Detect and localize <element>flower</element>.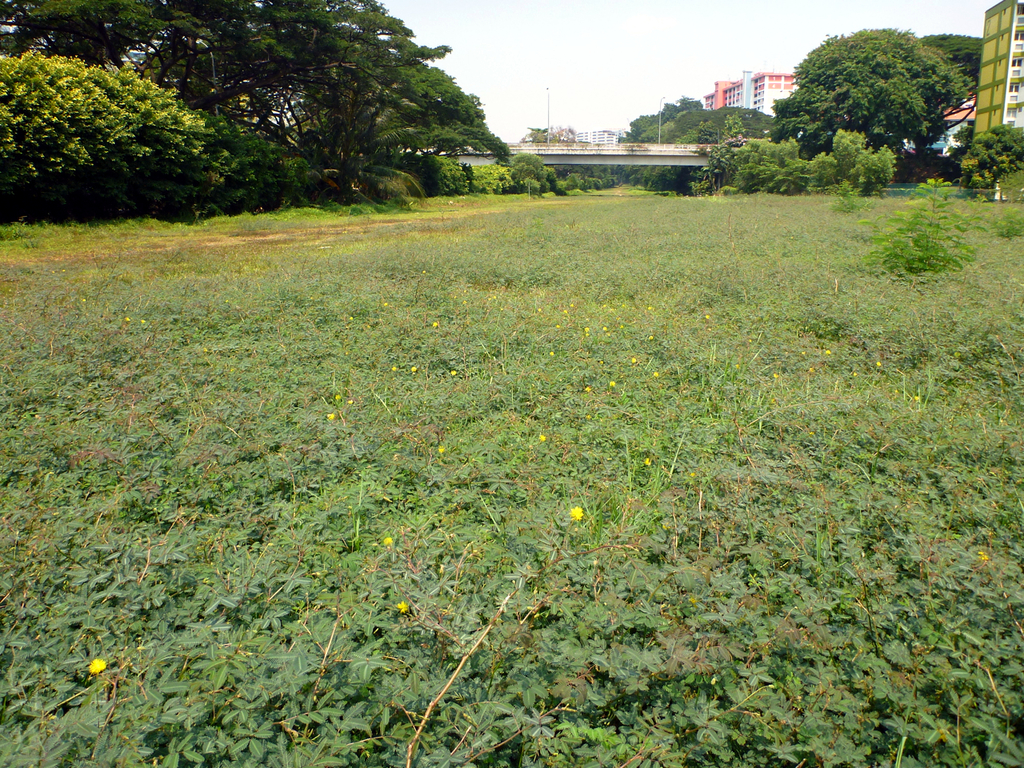
Localized at (left=346, top=398, right=355, bottom=405).
